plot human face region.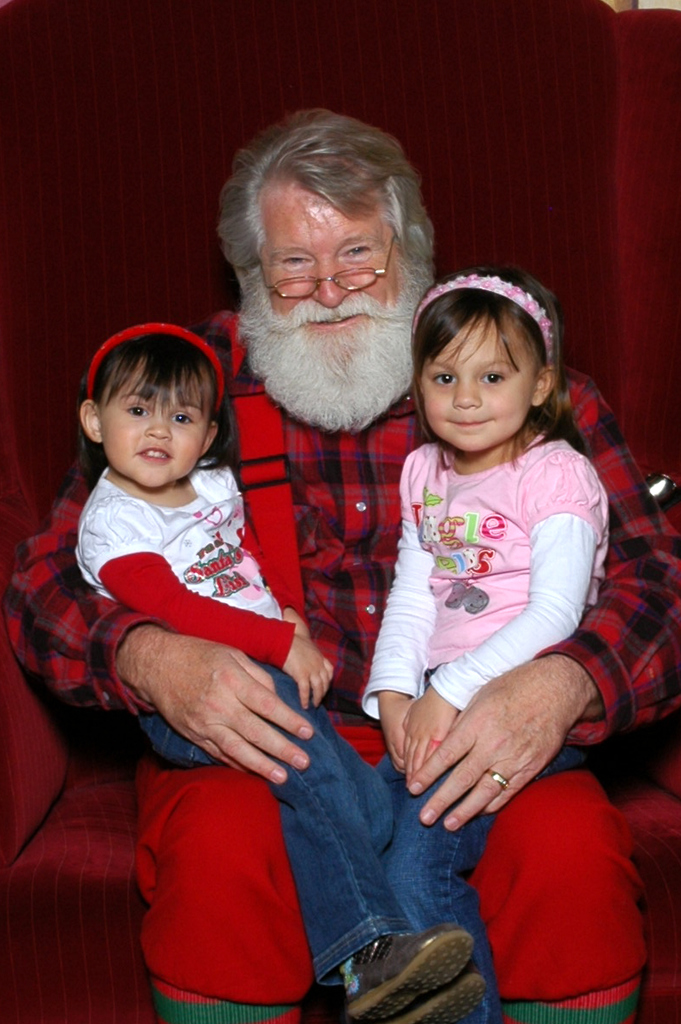
Plotted at BBox(102, 363, 212, 490).
